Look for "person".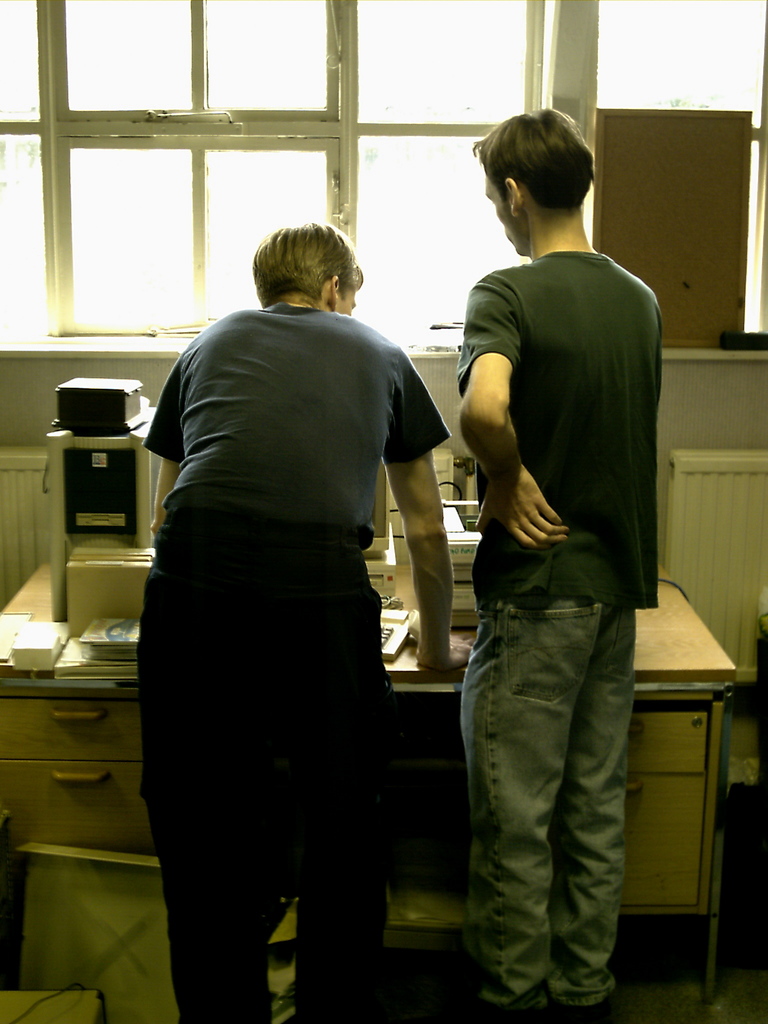
Found: <bbox>139, 222, 475, 1023</bbox>.
